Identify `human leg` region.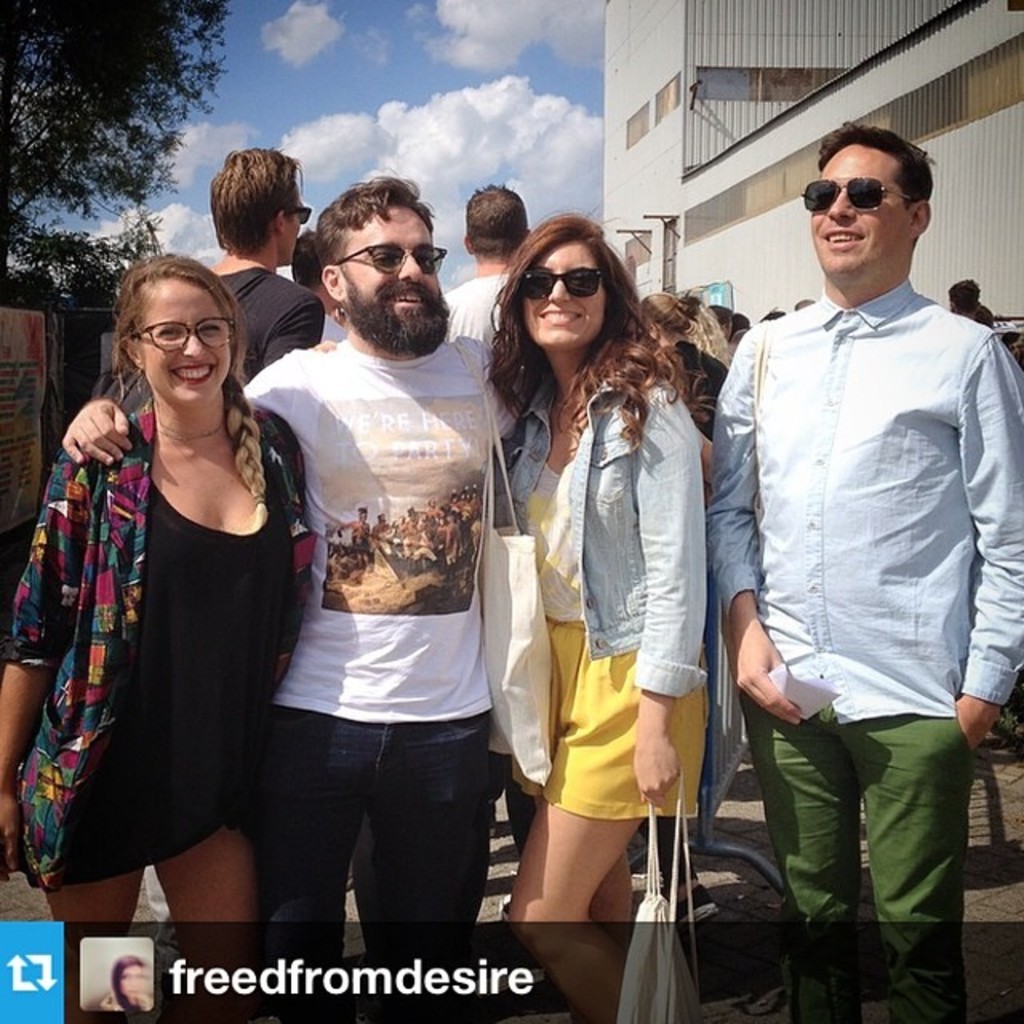
Region: BBox(357, 722, 501, 966).
